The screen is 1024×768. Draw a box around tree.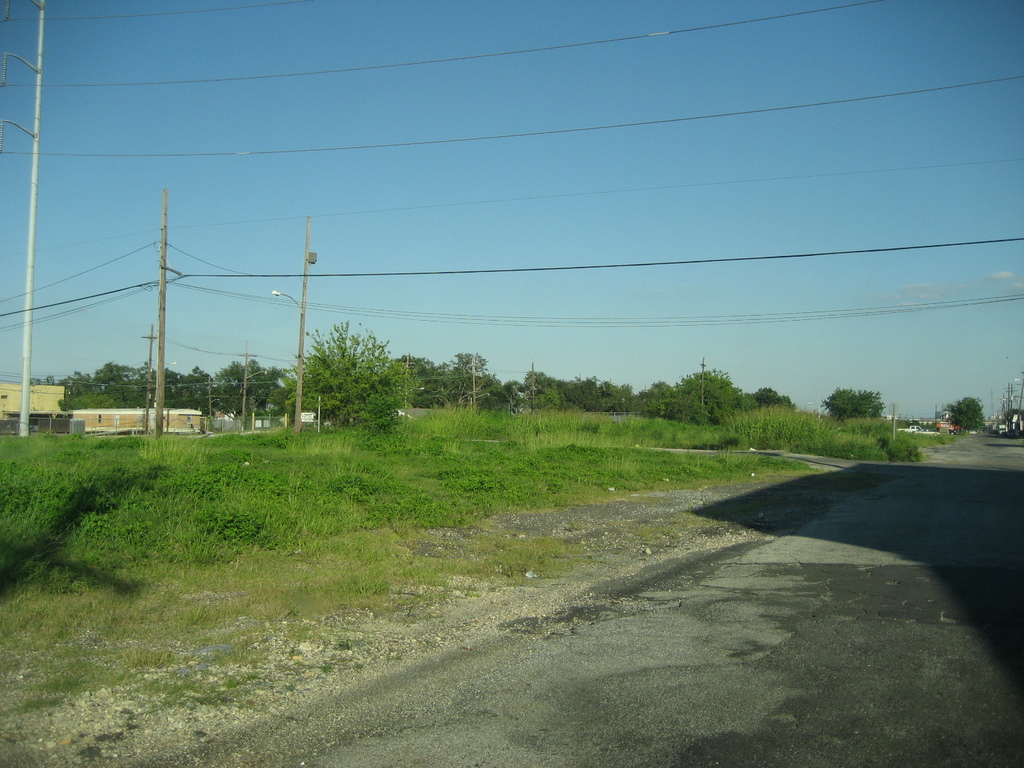
region(825, 386, 891, 431).
